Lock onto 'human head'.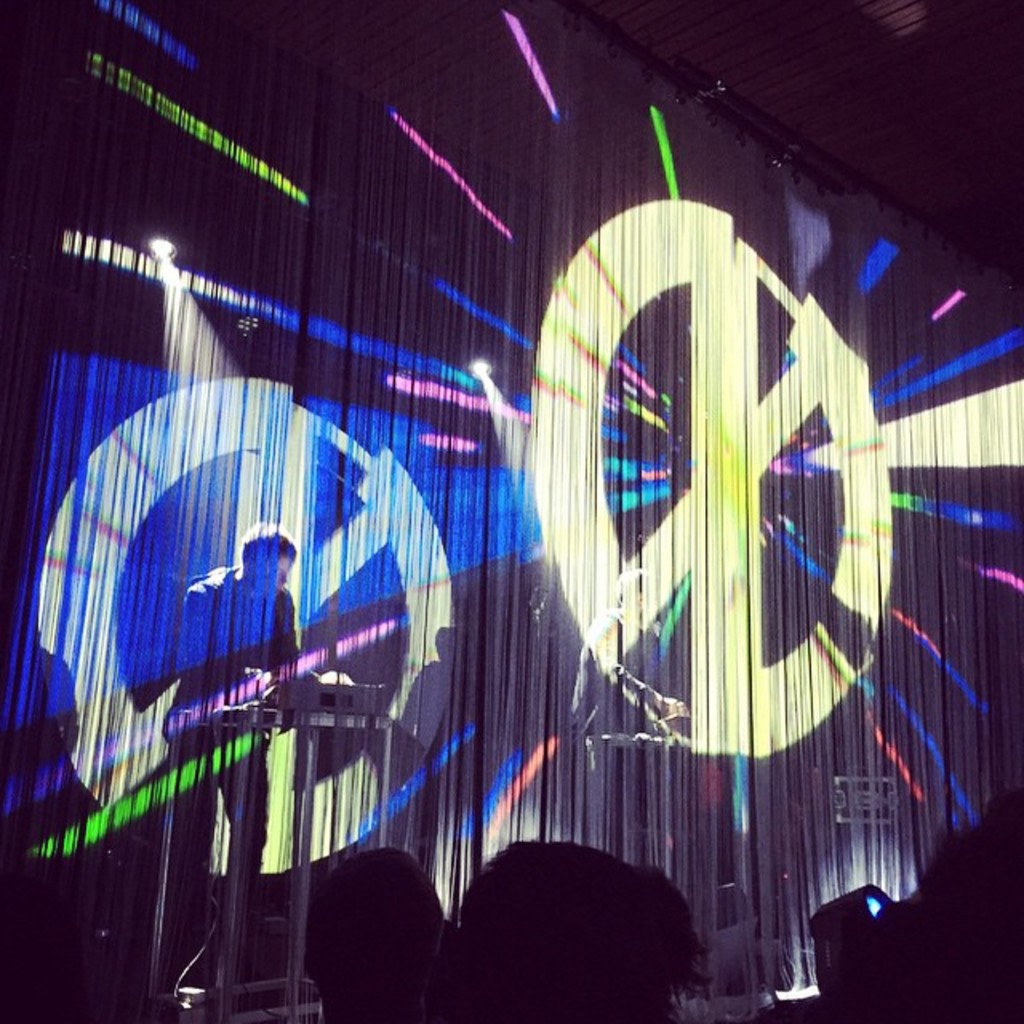
Locked: 245,530,293,582.
